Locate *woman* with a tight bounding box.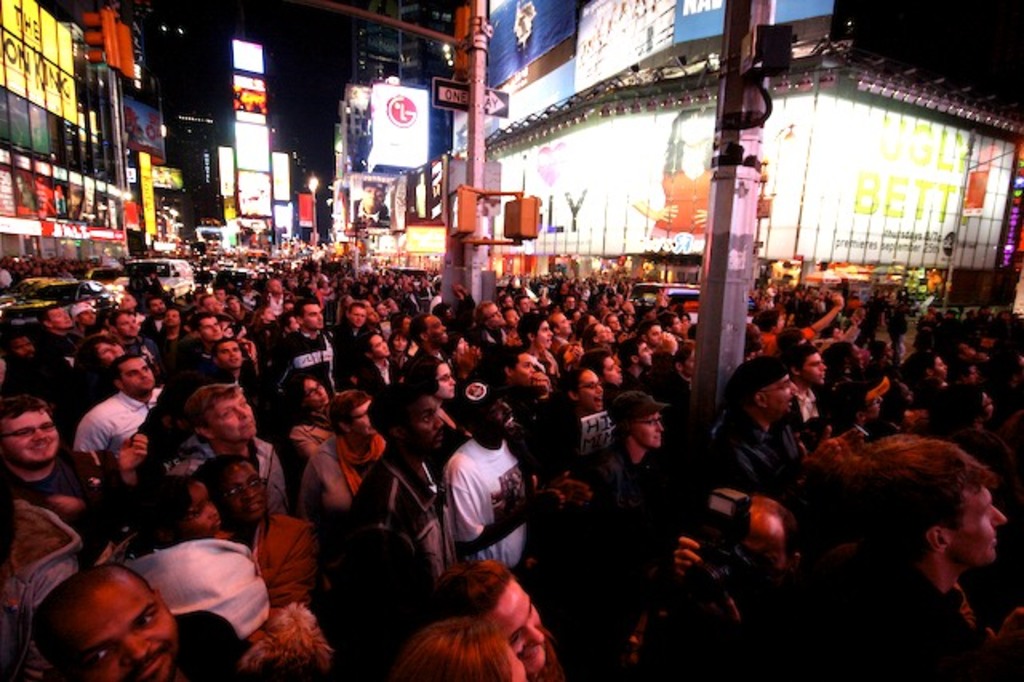
[x1=280, y1=373, x2=331, y2=456].
